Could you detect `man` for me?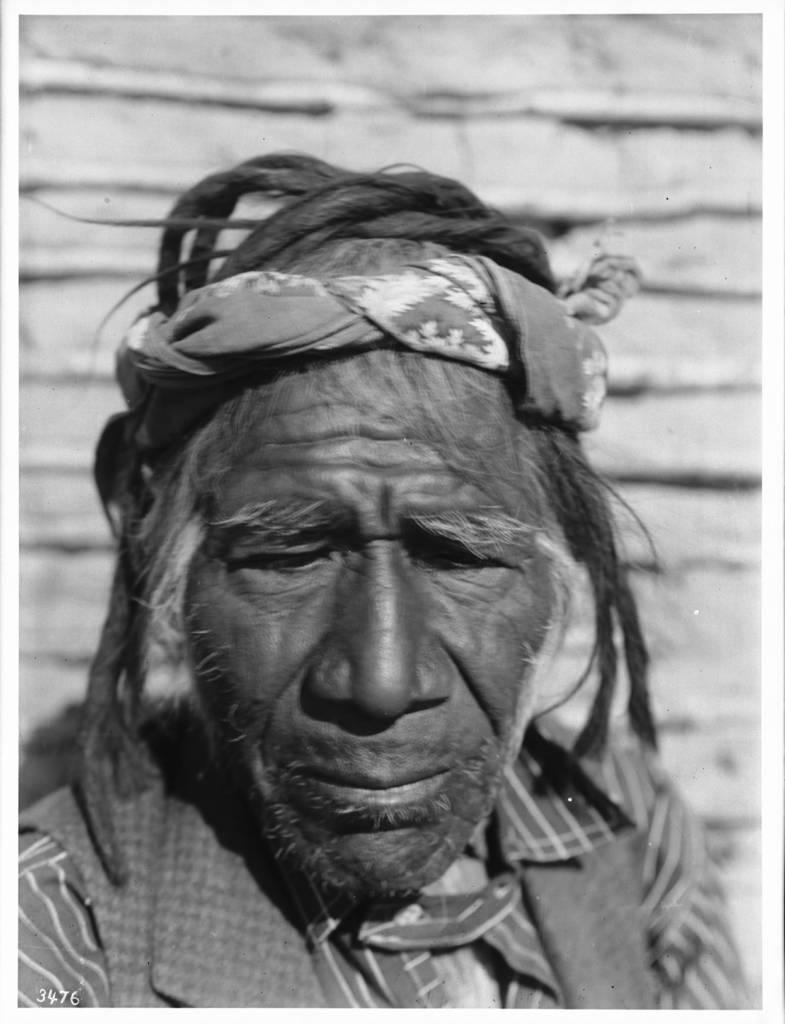
Detection result: select_region(6, 138, 750, 1019).
